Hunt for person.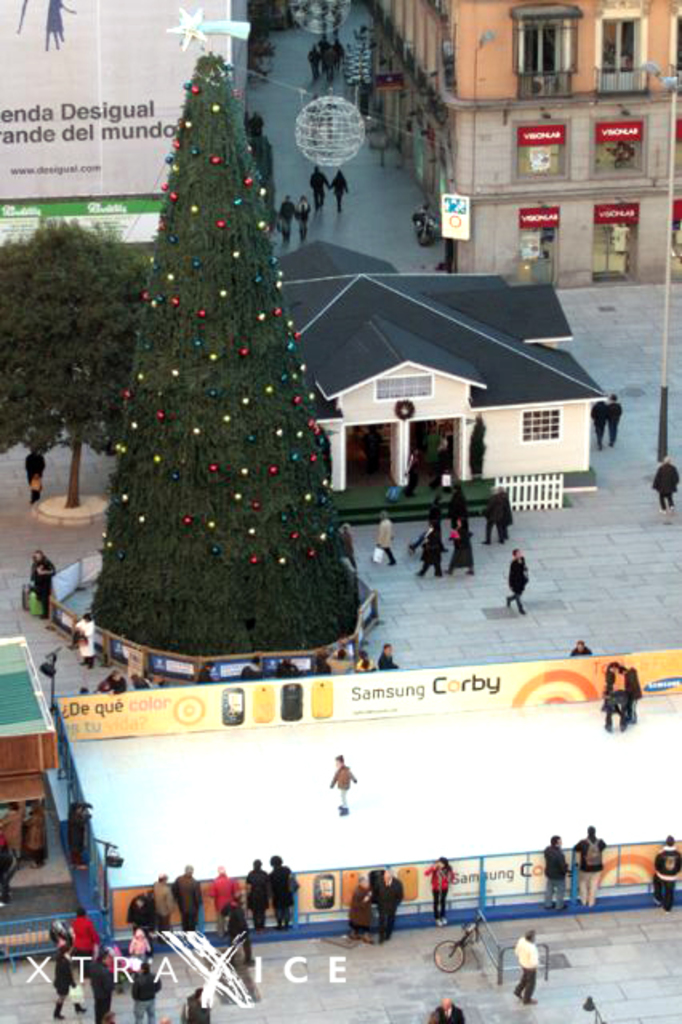
Hunted down at {"left": 19, "top": 445, "right": 51, "bottom": 512}.
